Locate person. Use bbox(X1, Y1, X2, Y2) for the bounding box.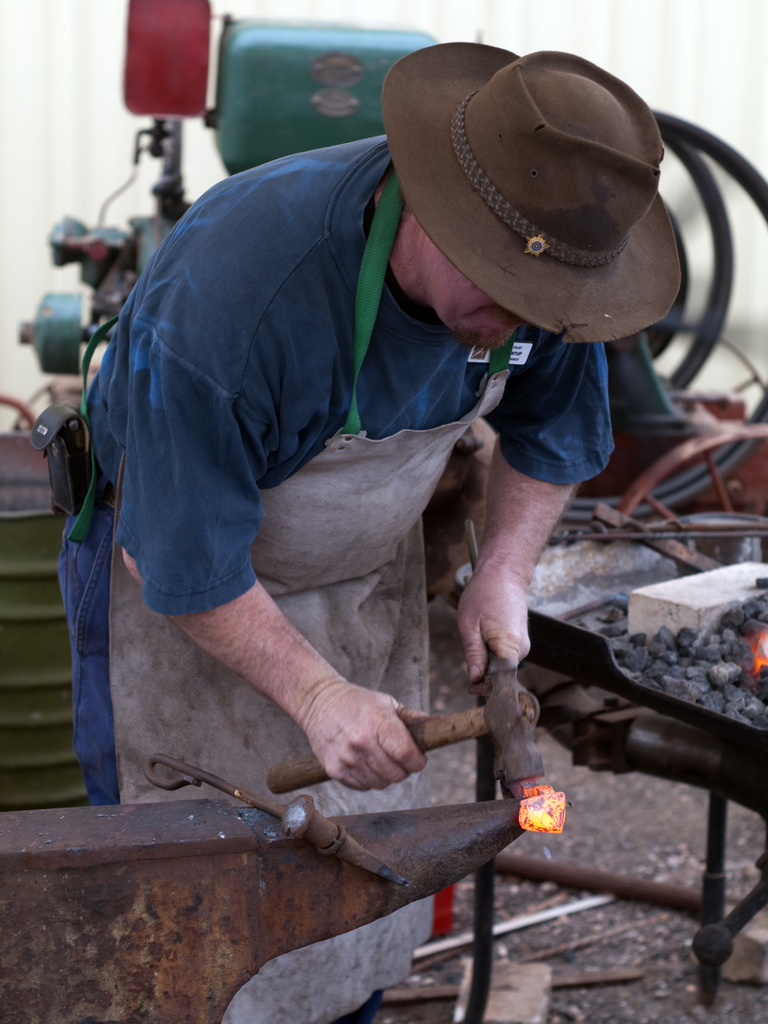
bbox(49, 29, 690, 1015).
